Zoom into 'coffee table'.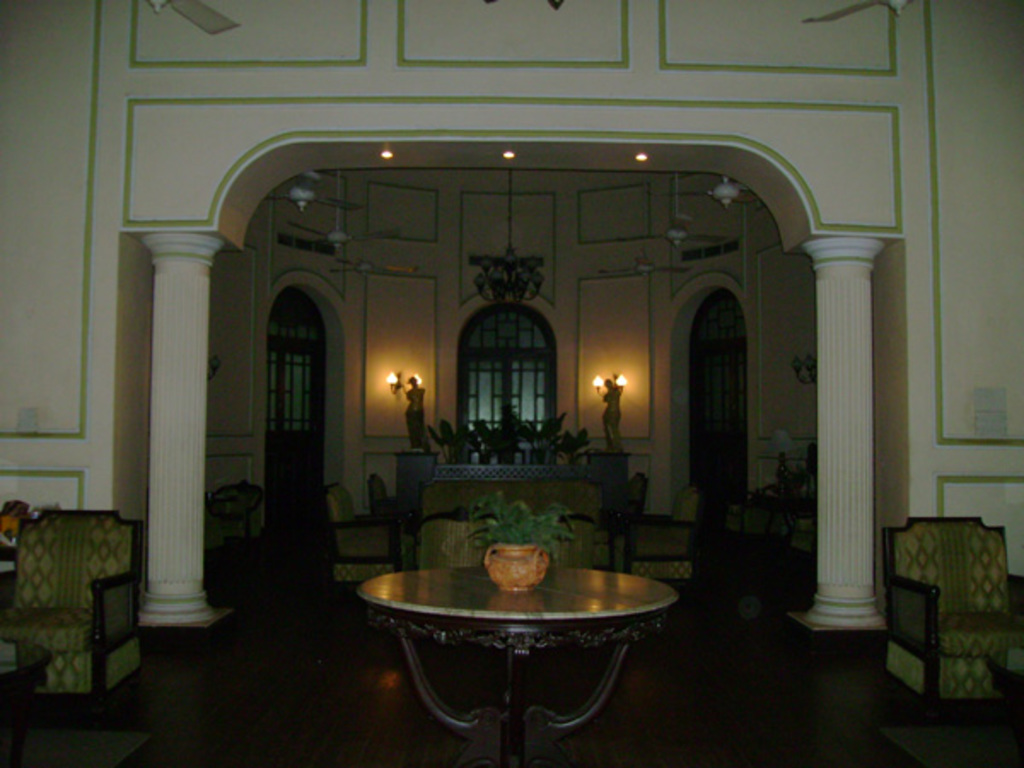
Zoom target: [367,532,679,741].
